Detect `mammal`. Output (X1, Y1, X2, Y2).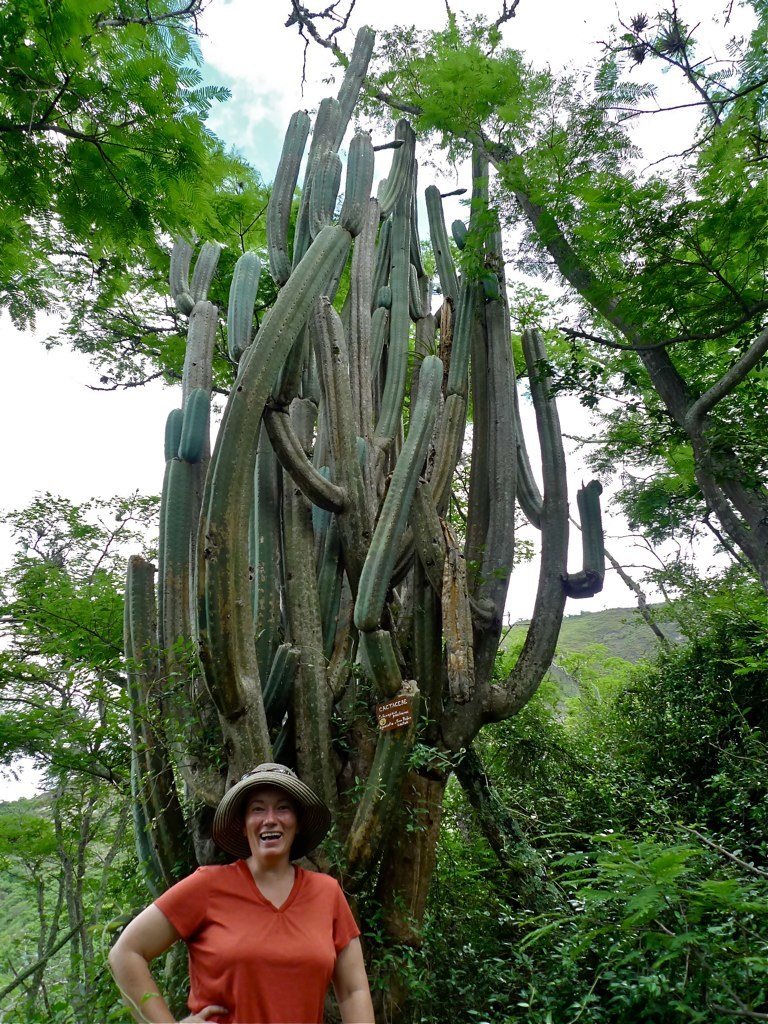
(89, 778, 405, 995).
